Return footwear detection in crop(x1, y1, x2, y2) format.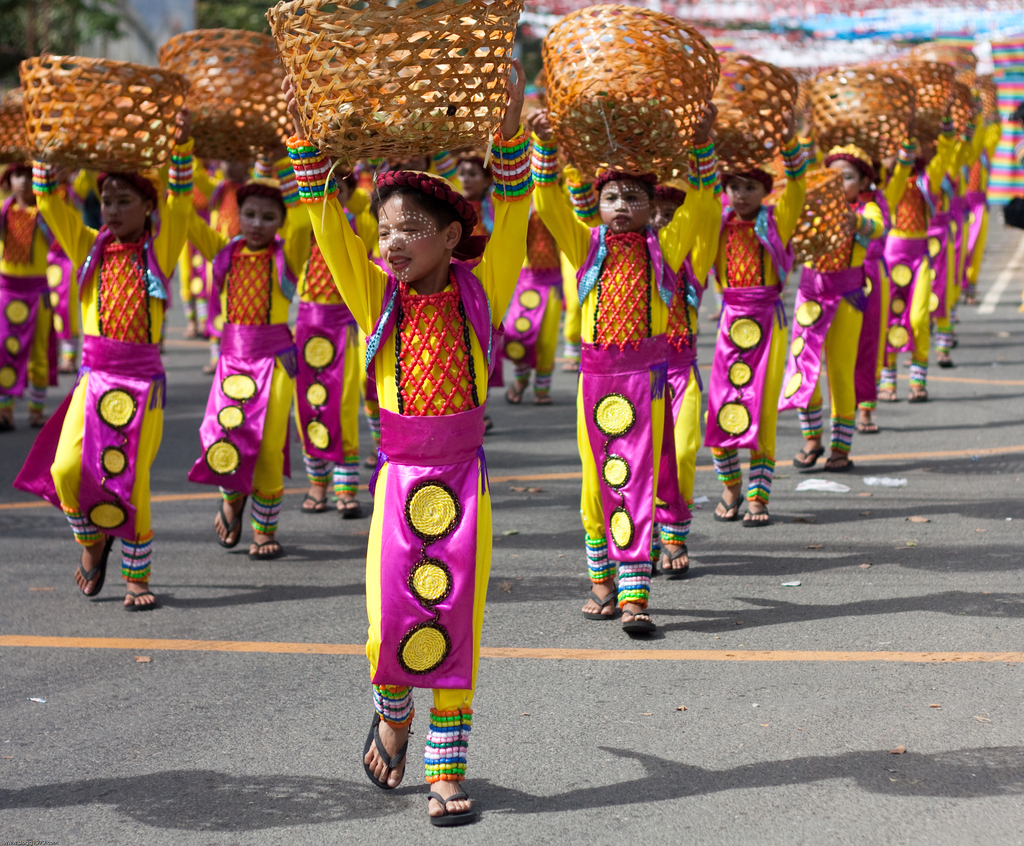
crop(70, 532, 113, 601).
